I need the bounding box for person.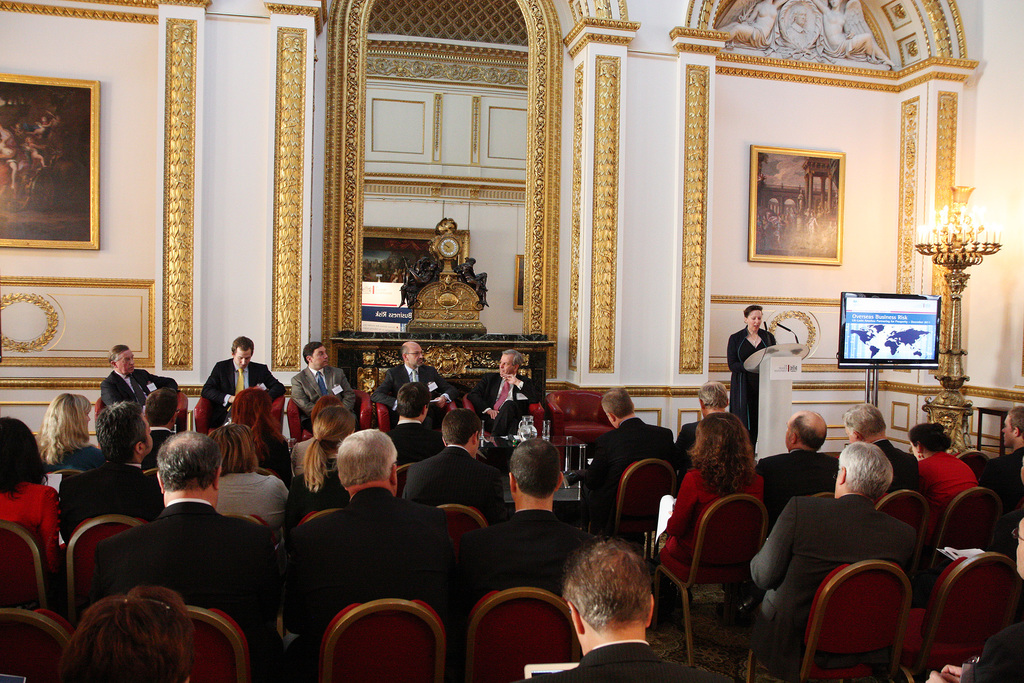
Here it is: Rect(465, 341, 548, 429).
